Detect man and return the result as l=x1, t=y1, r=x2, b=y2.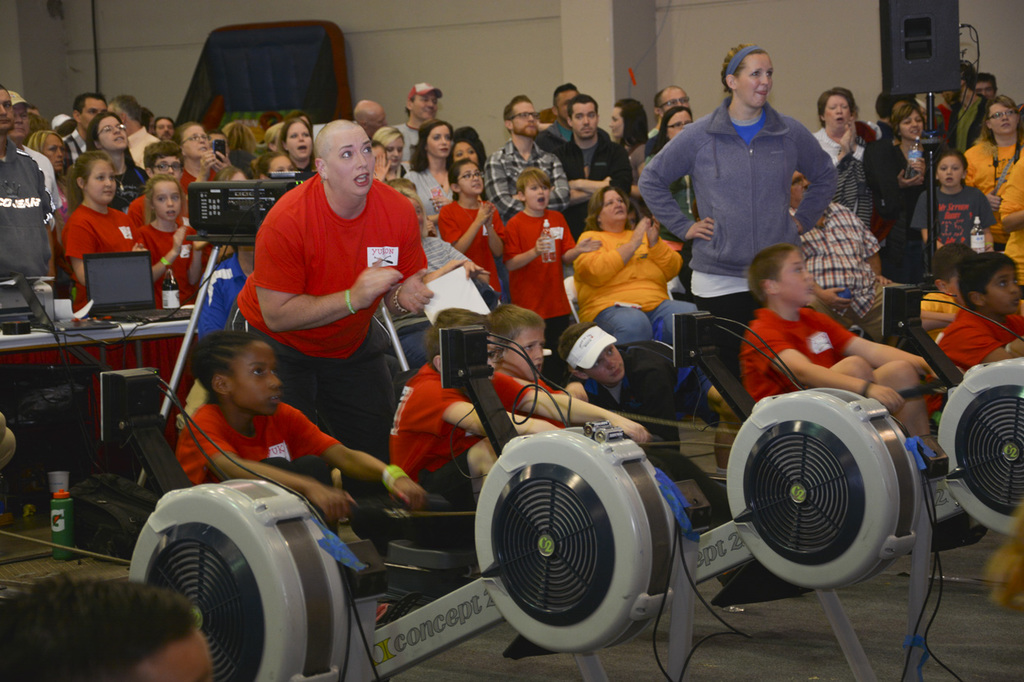
l=393, t=300, r=575, b=512.
